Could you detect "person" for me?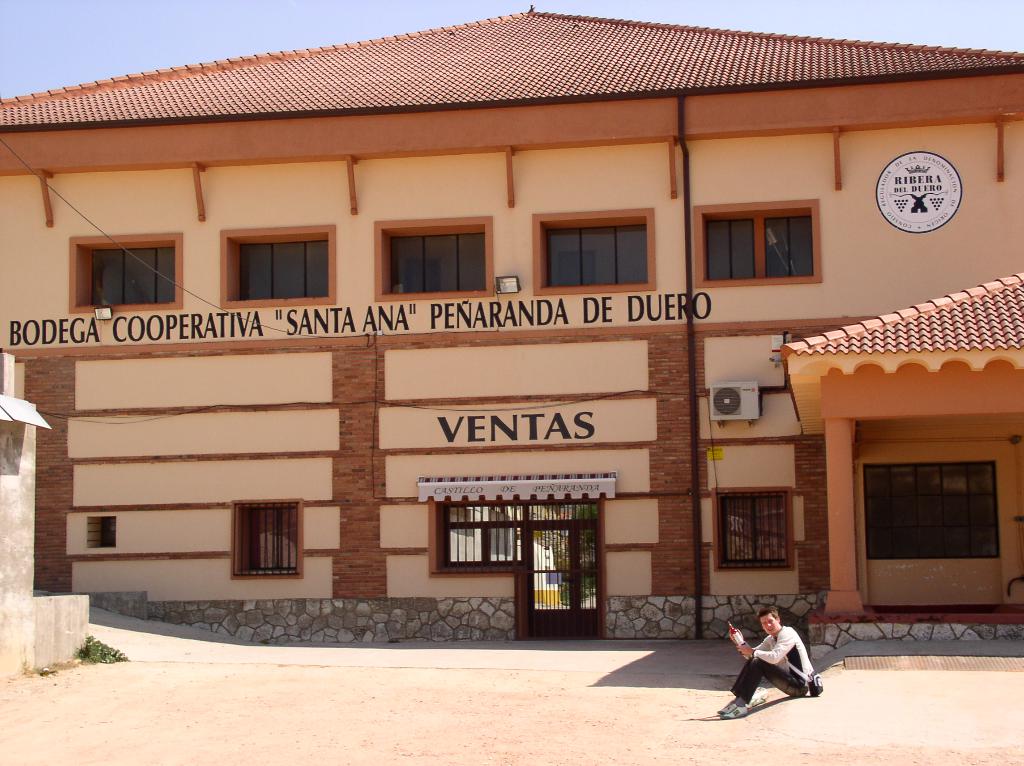
Detection result: pyautogui.locateOnScreen(733, 603, 809, 722).
